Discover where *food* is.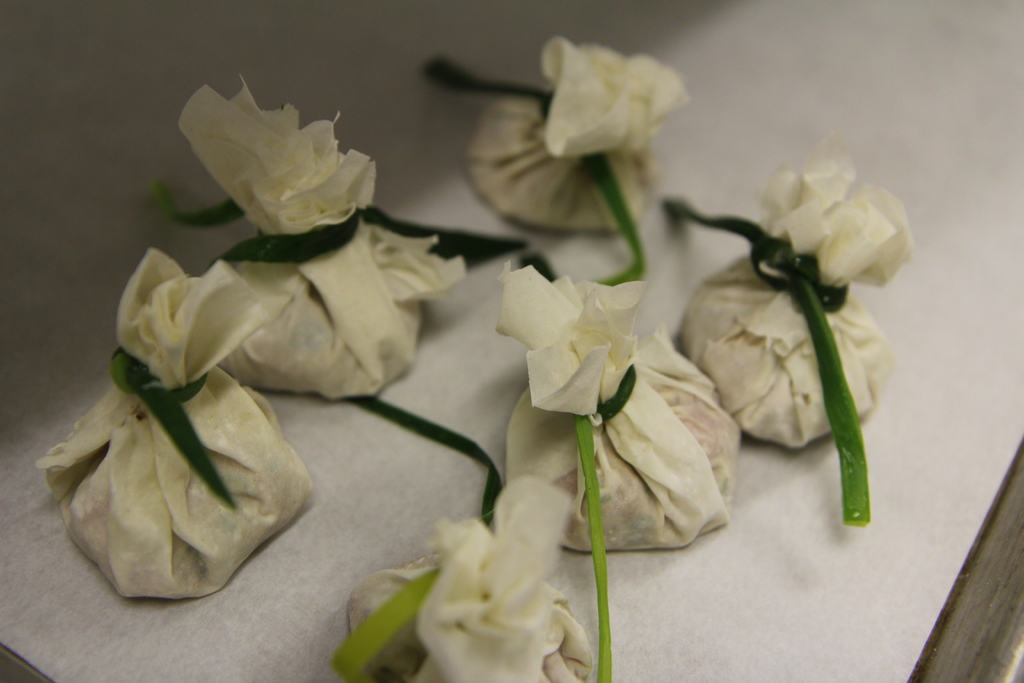
Discovered at select_region(141, 70, 531, 404).
